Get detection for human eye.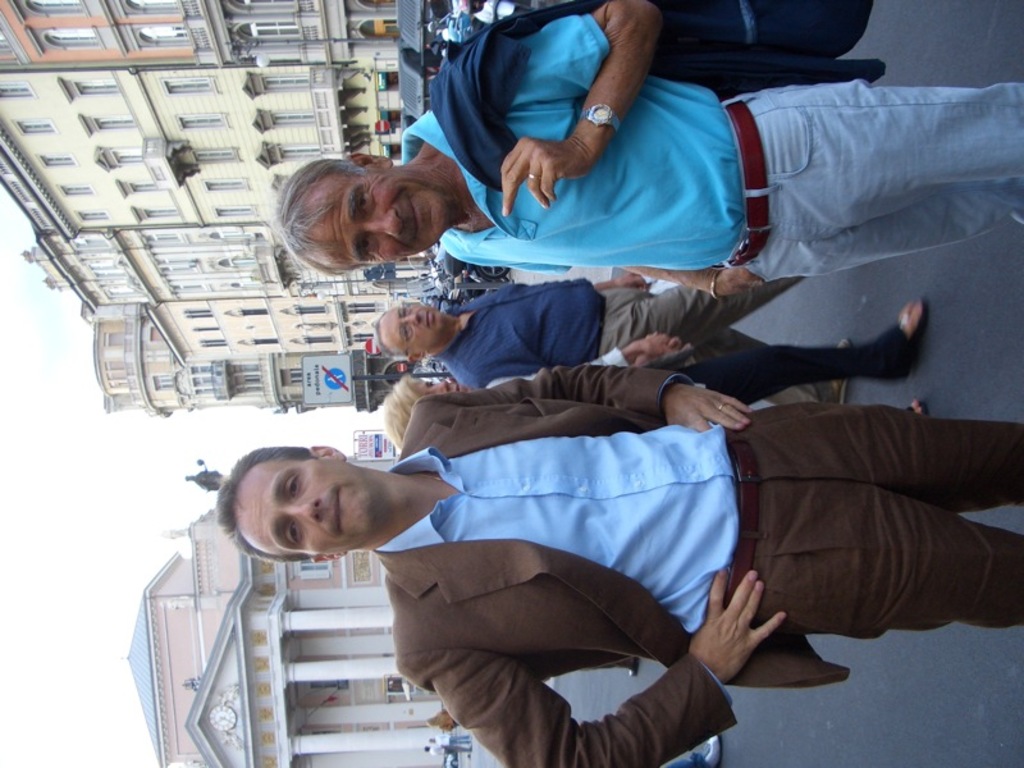
Detection: [x1=285, y1=521, x2=294, y2=544].
